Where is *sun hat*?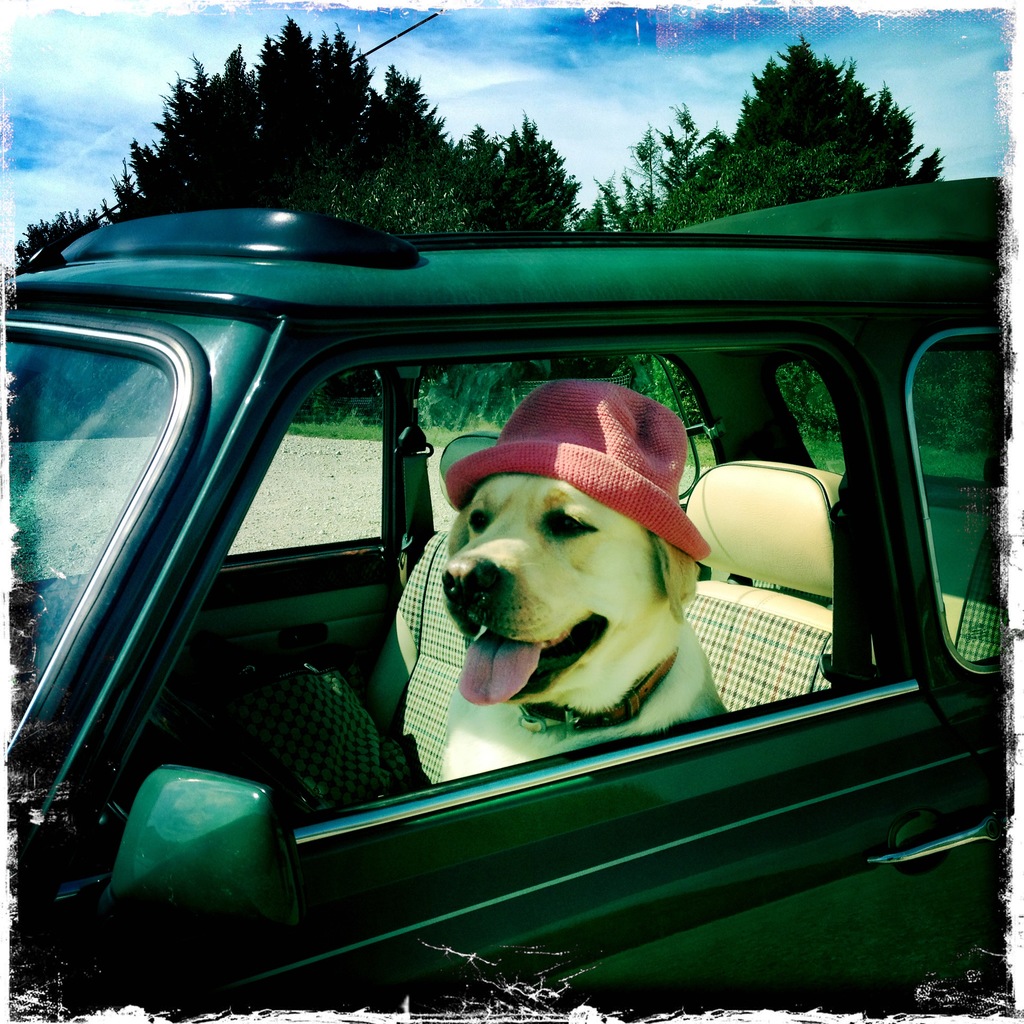
BBox(438, 381, 713, 568).
